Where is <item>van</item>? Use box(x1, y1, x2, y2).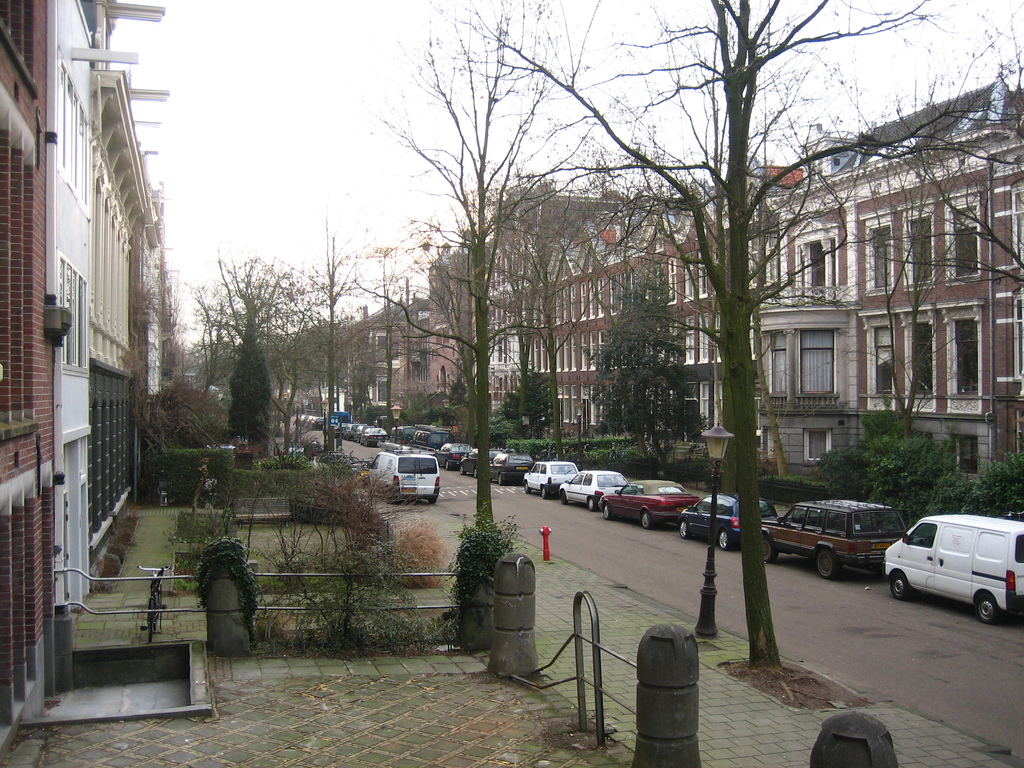
box(370, 447, 440, 503).
